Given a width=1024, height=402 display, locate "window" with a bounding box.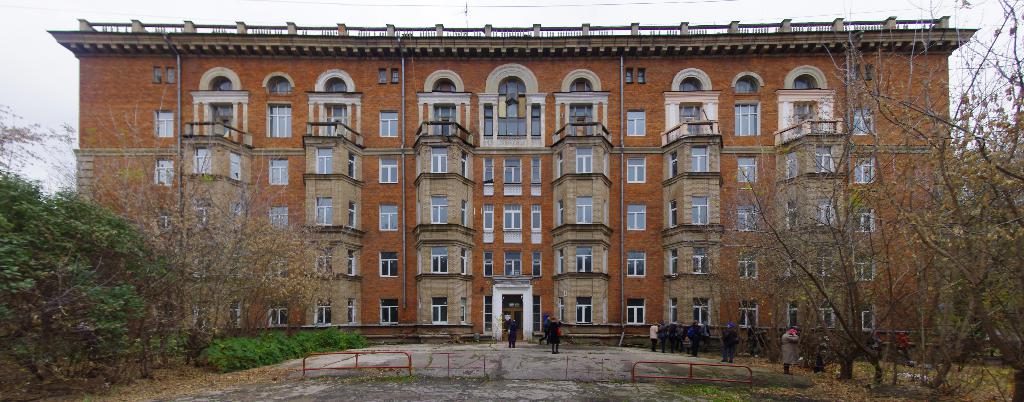
Located: {"x1": 576, "y1": 243, "x2": 596, "y2": 273}.
